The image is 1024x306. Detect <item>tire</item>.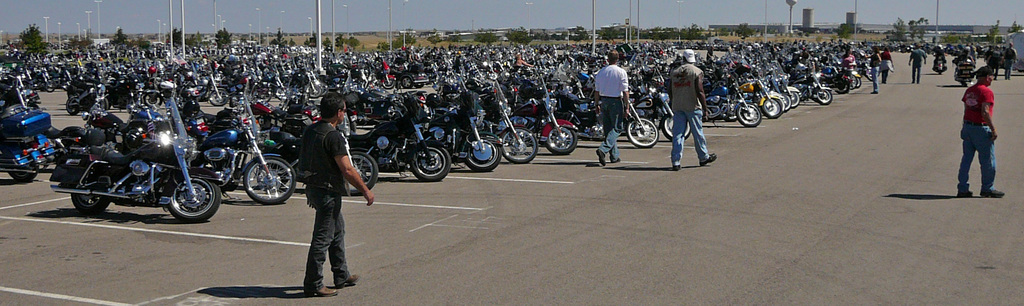
Detection: (left=30, top=79, right=43, bottom=92).
